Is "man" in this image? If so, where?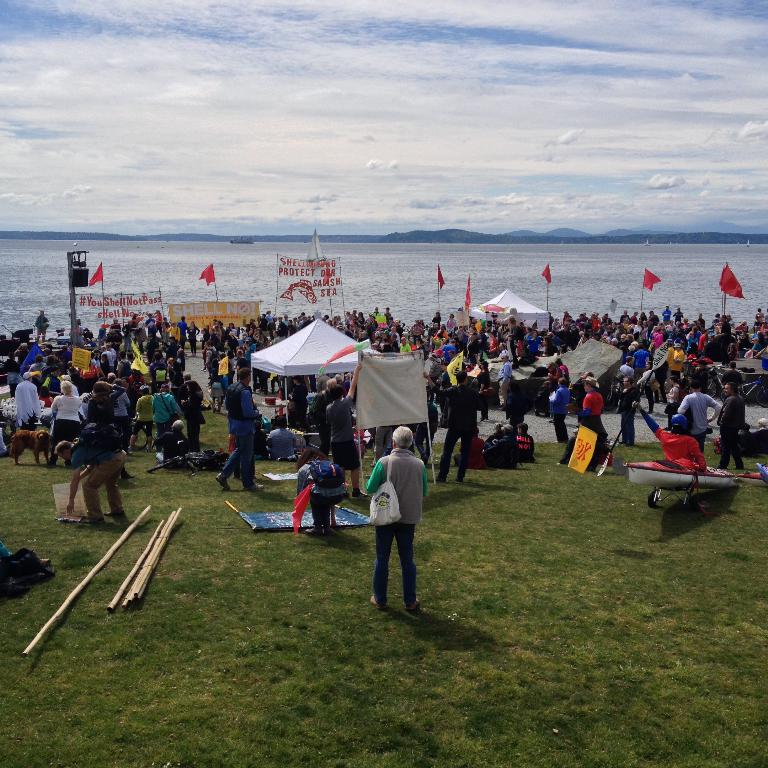
Yes, at Rect(498, 354, 511, 406).
